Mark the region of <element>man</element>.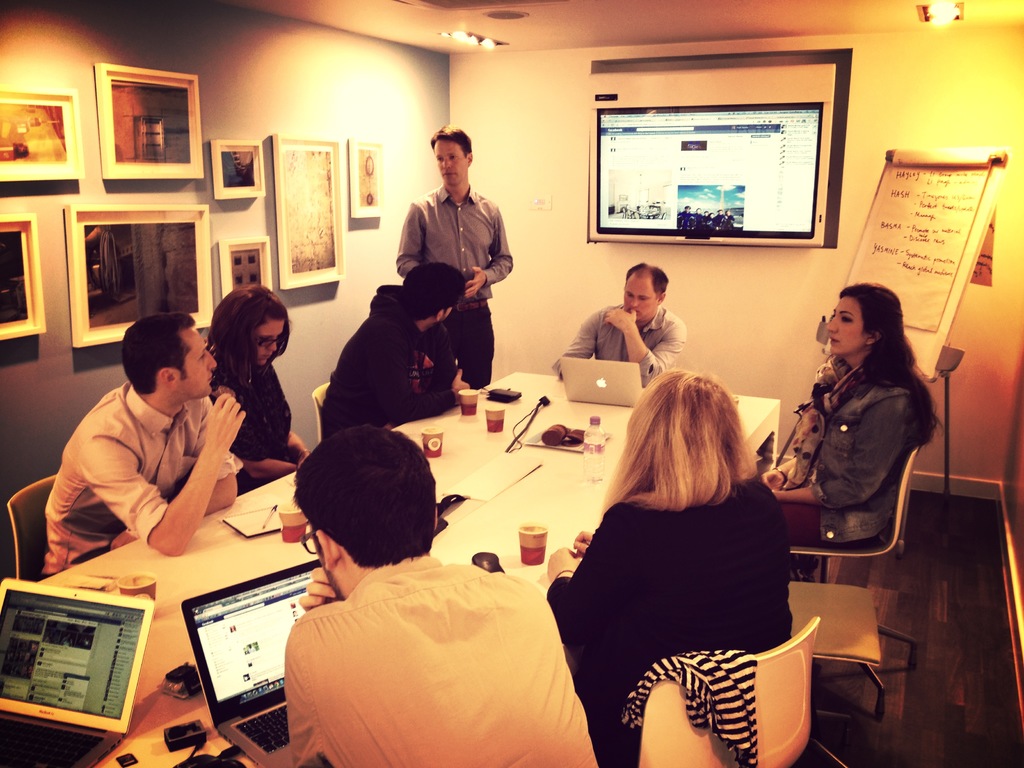
Region: <box>376,140,515,401</box>.
